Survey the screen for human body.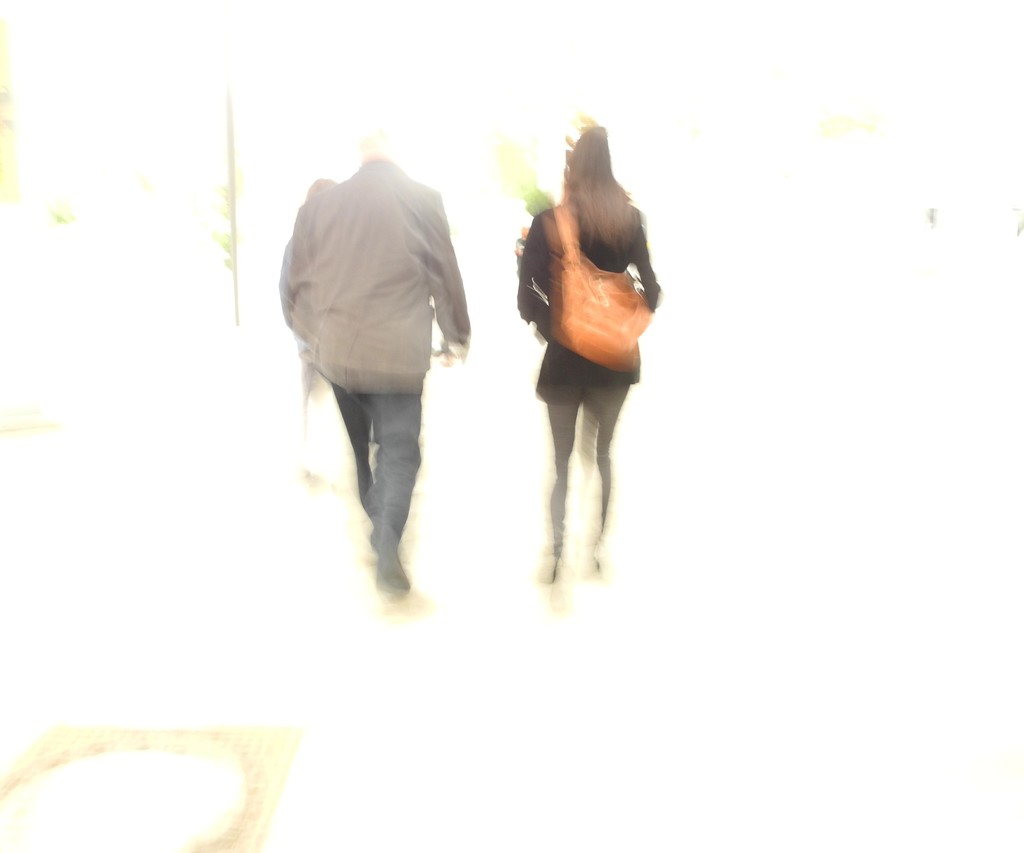
Survey found: locate(275, 126, 484, 619).
